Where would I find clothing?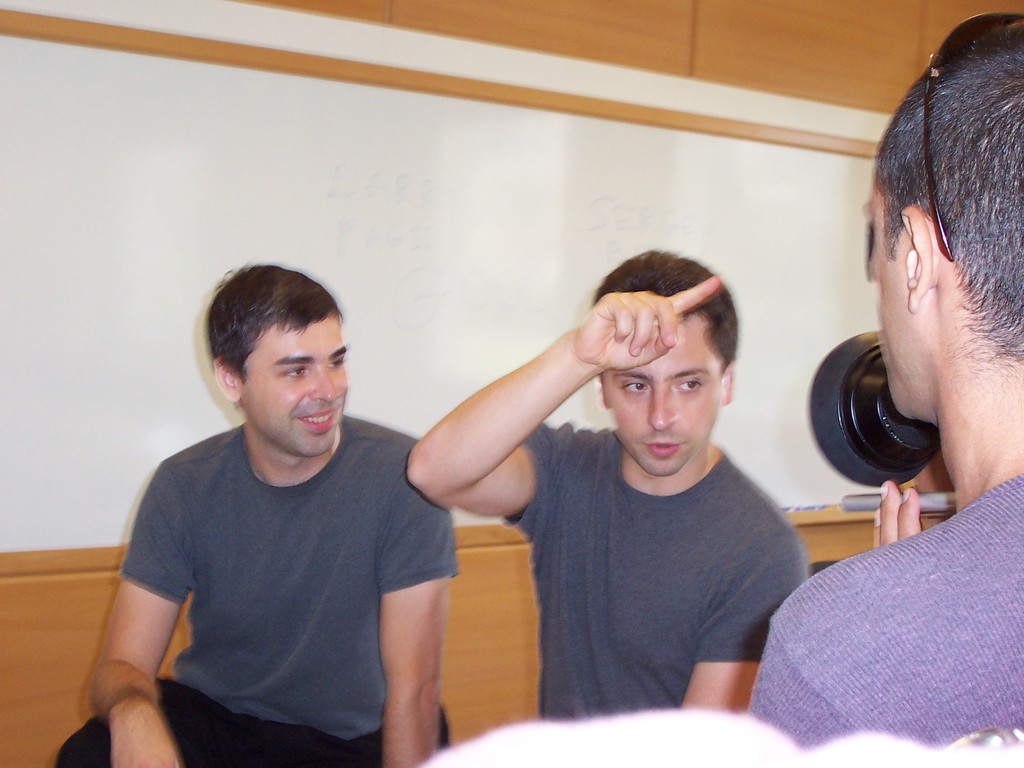
At (504,419,797,721).
